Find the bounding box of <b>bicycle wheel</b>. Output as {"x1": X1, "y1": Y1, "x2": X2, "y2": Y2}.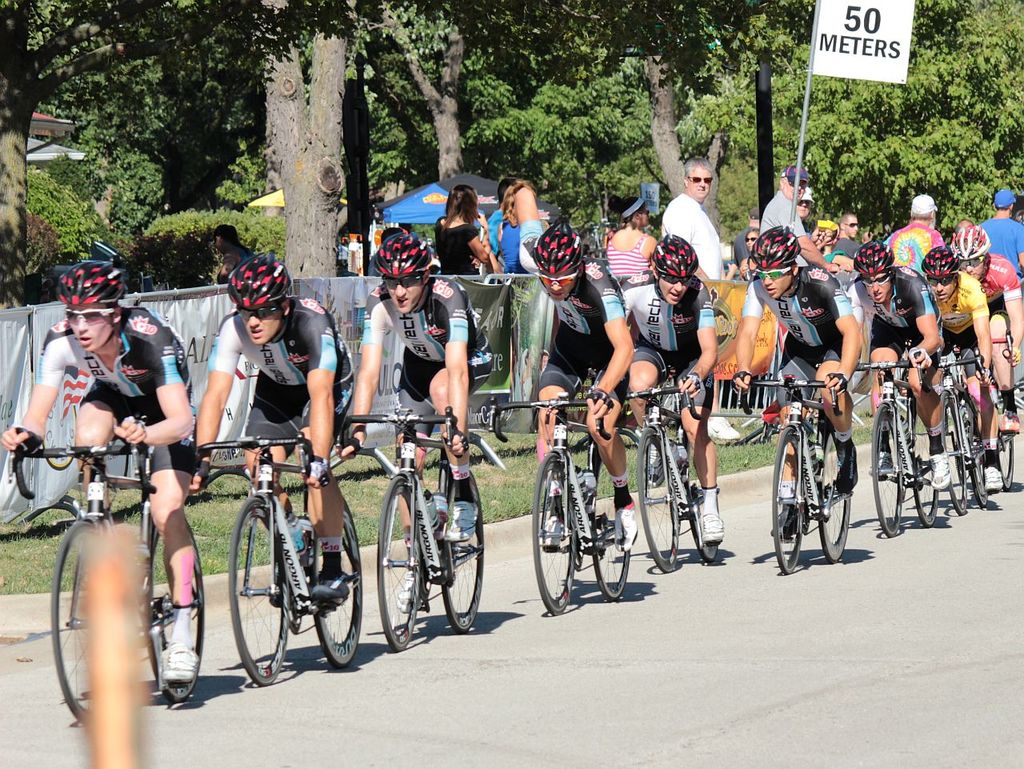
{"x1": 50, "y1": 521, "x2": 94, "y2": 722}.
